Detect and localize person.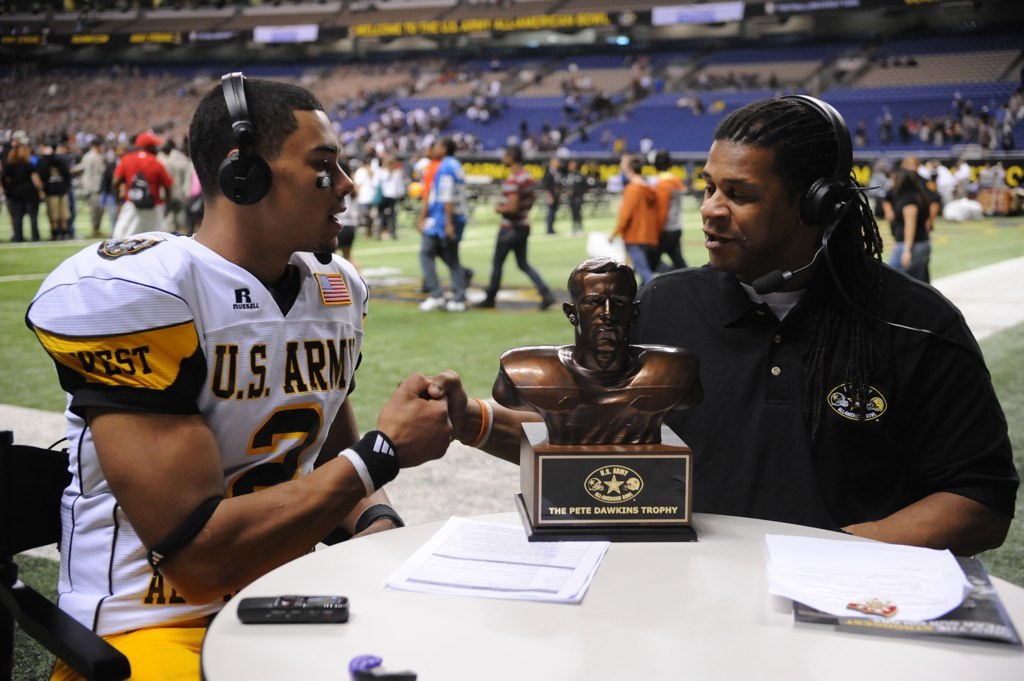
Localized at pyautogui.locateOnScreen(14, 72, 462, 680).
